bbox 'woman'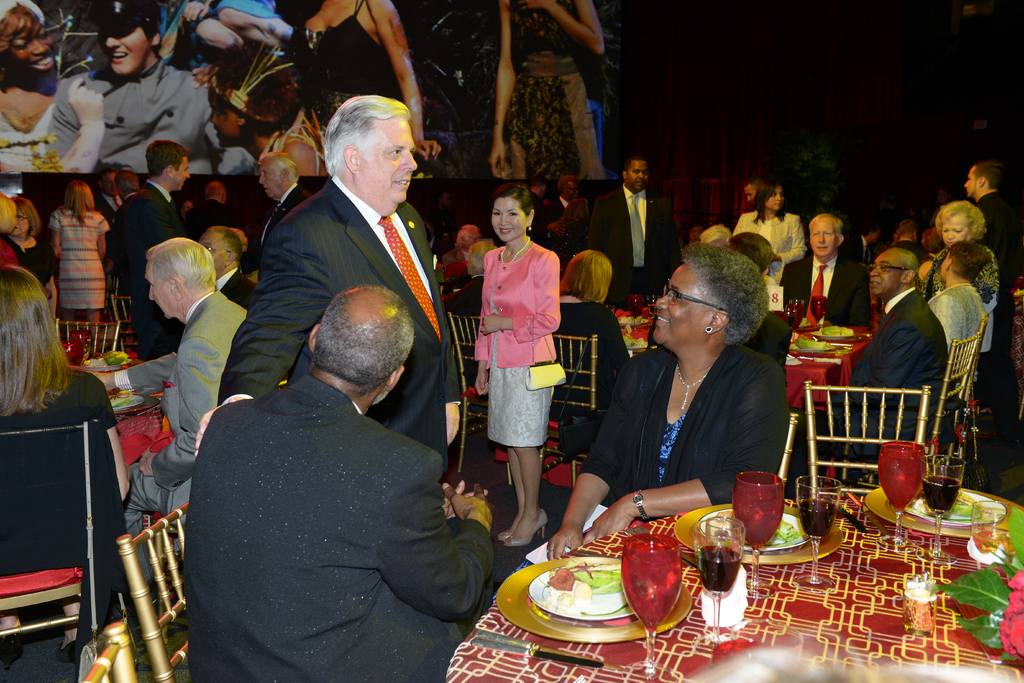
[x1=3, y1=193, x2=63, y2=317]
